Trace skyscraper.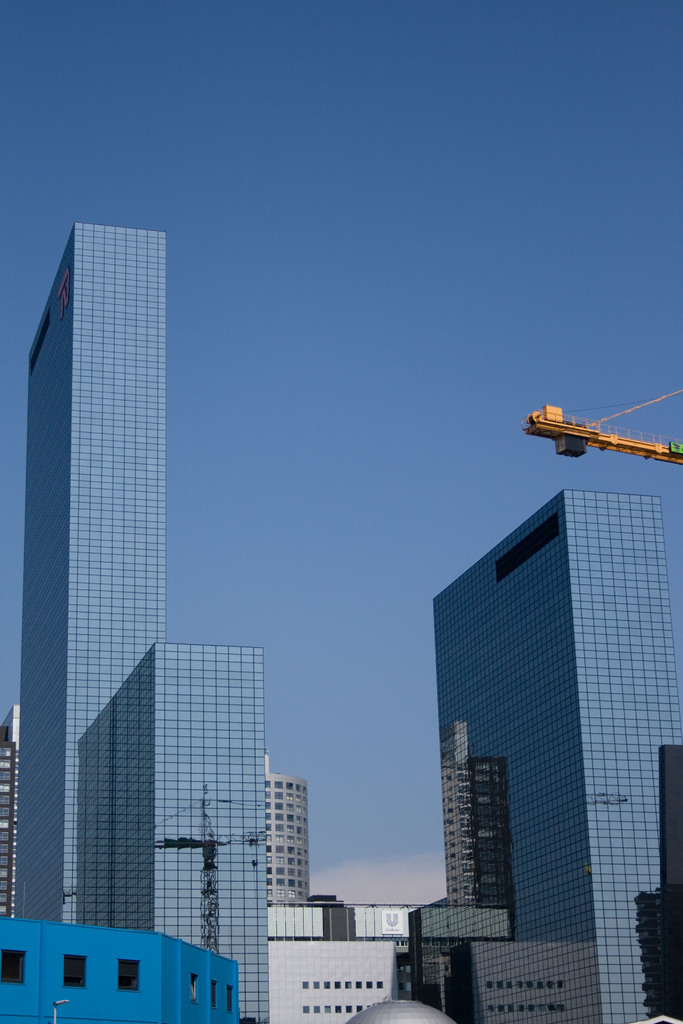
Traced to left=406, top=424, right=668, bottom=1012.
